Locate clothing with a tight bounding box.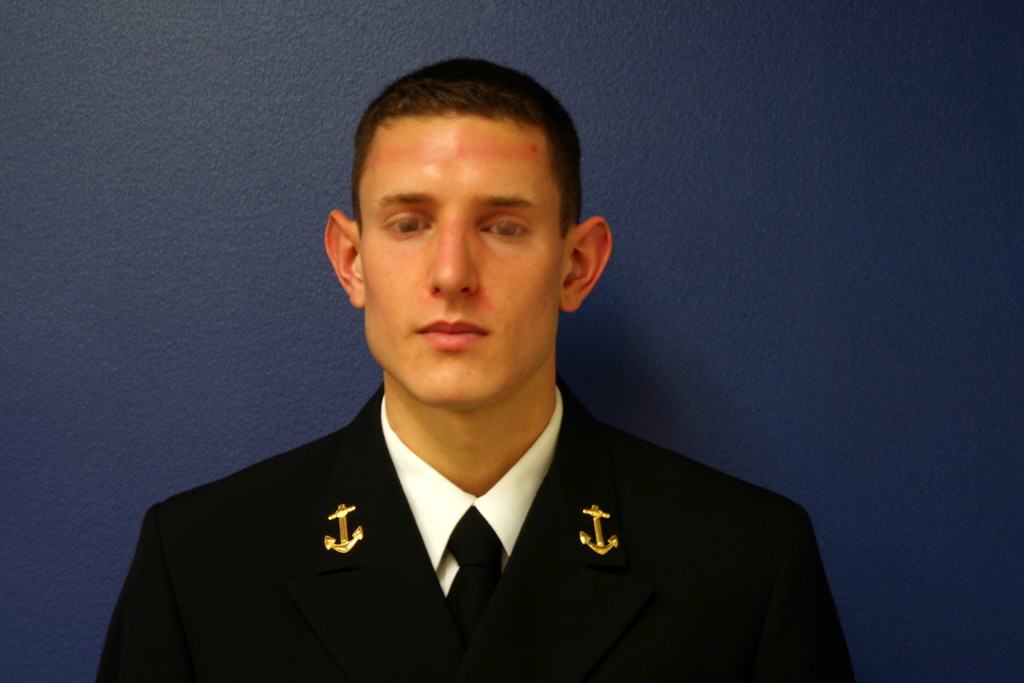
95/374/846/678.
